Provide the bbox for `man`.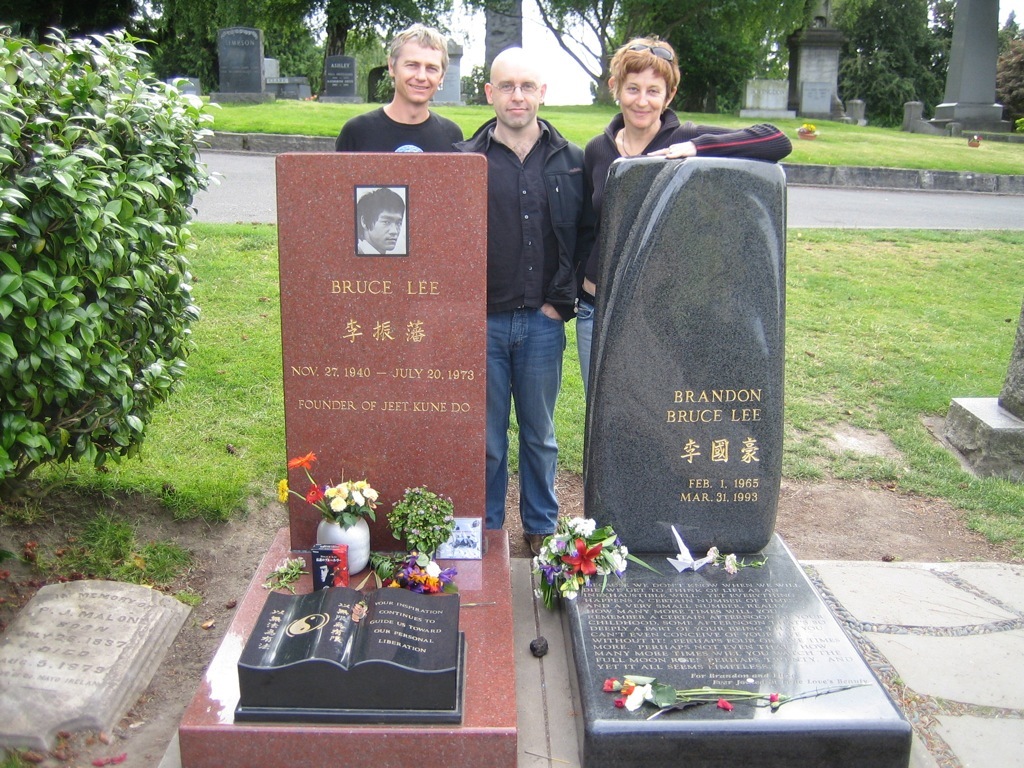
(x1=451, y1=42, x2=587, y2=562).
